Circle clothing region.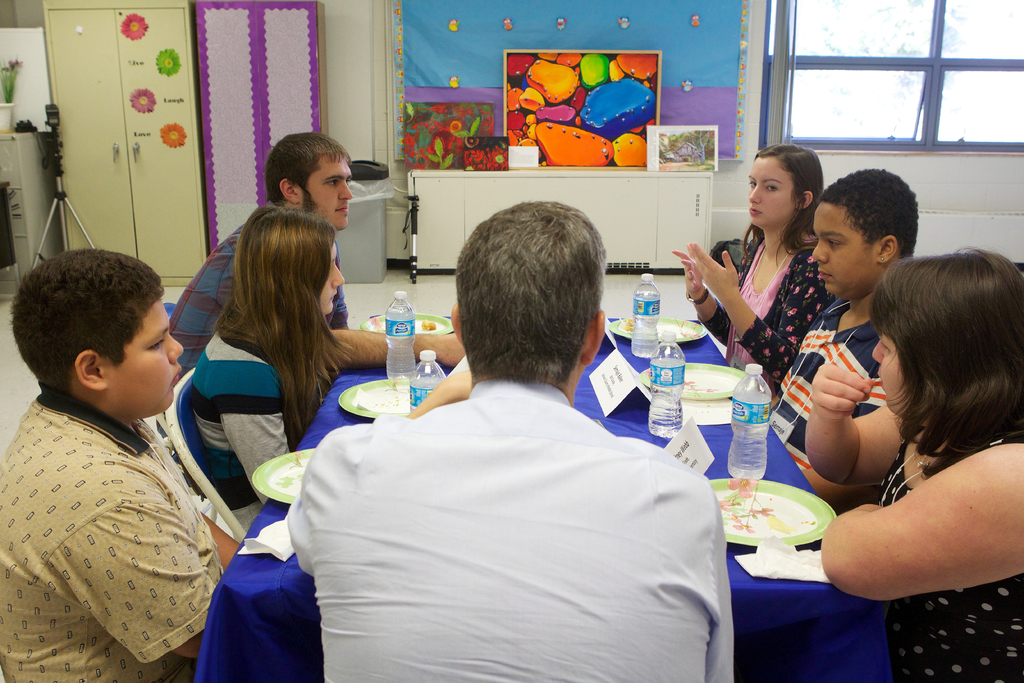
Region: [x1=699, y1=234, x2=831, y2=398].
